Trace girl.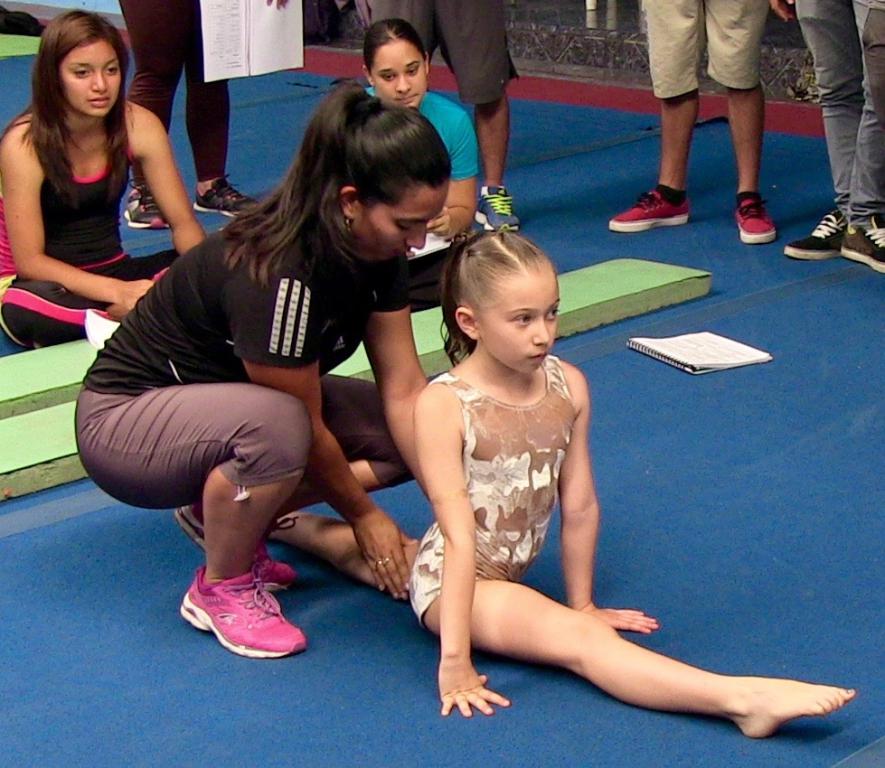
Traced to [x1=74, y1=82, x2=445, y2=665].
